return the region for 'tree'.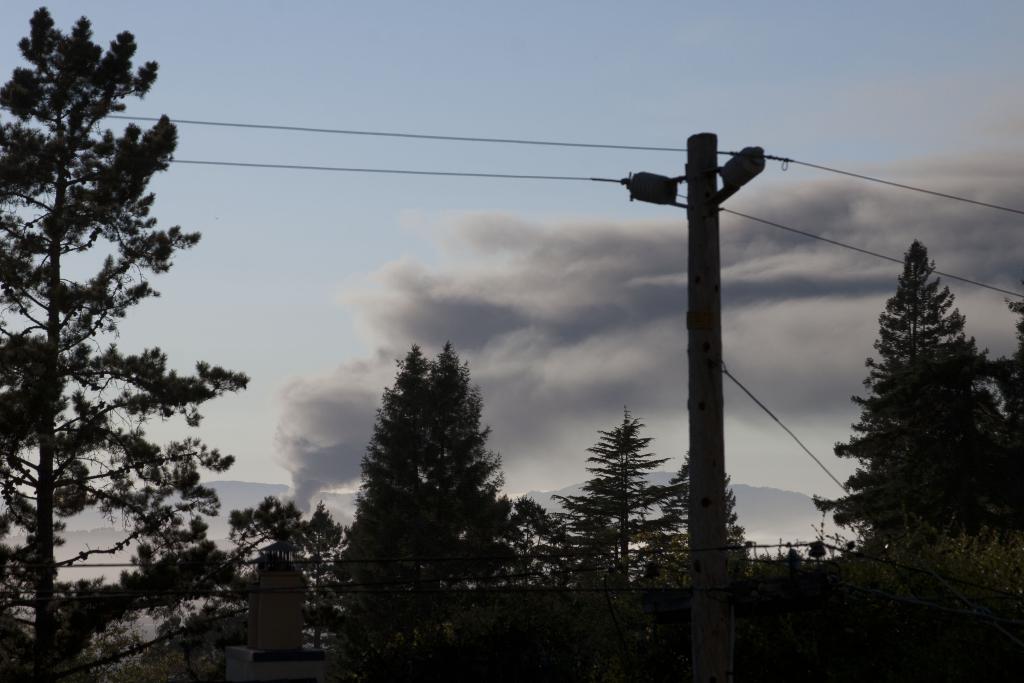
(227, 488, 335, 651).
